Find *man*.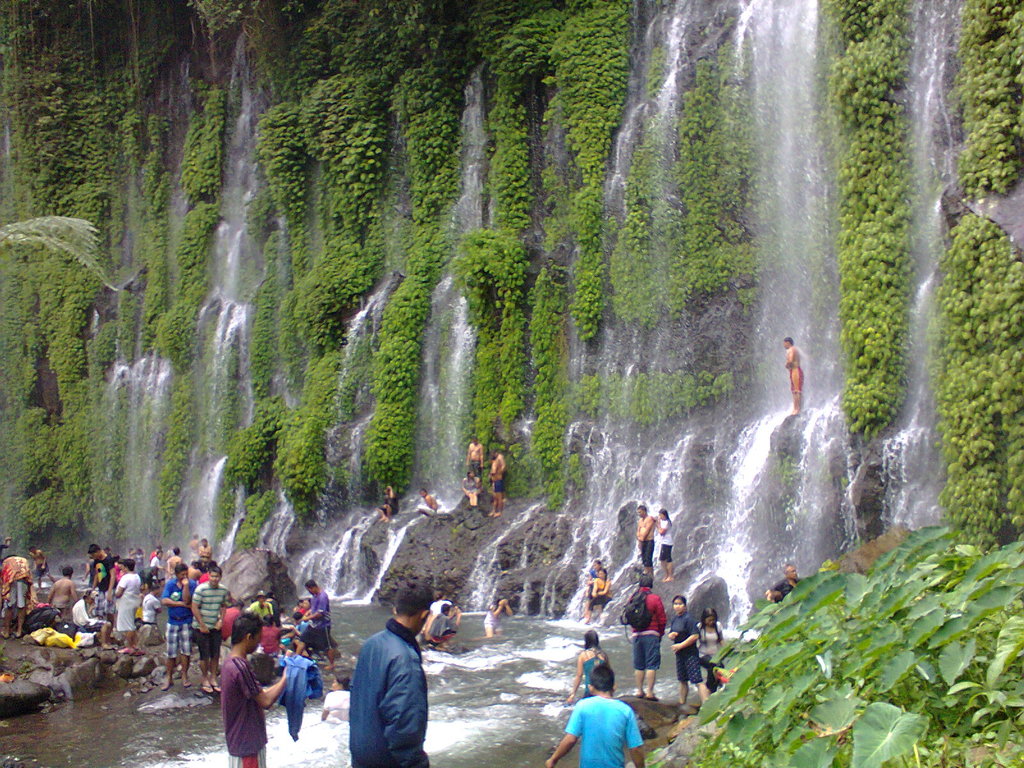
636/508/655/578.
